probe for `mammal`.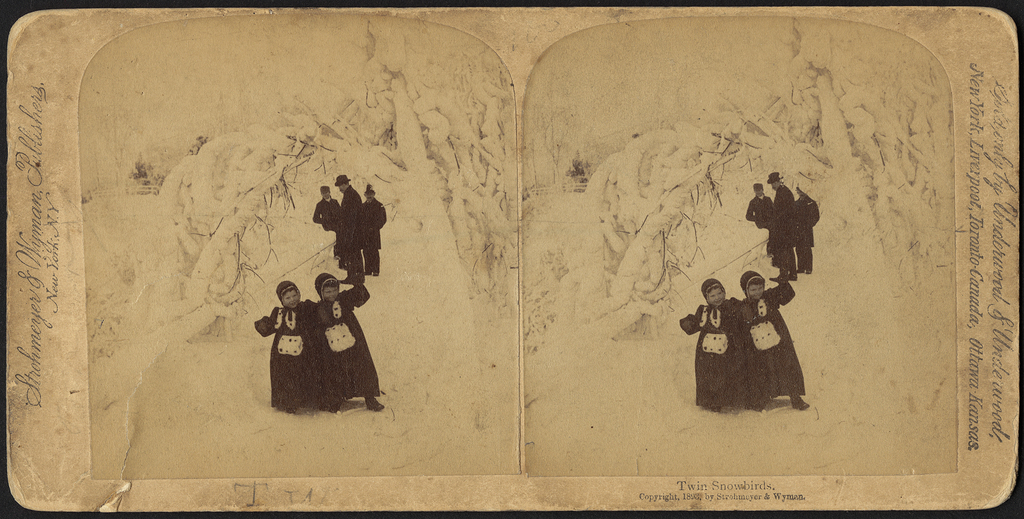
Probe result: x1=358 y1=188 x2=386 y2=275.
